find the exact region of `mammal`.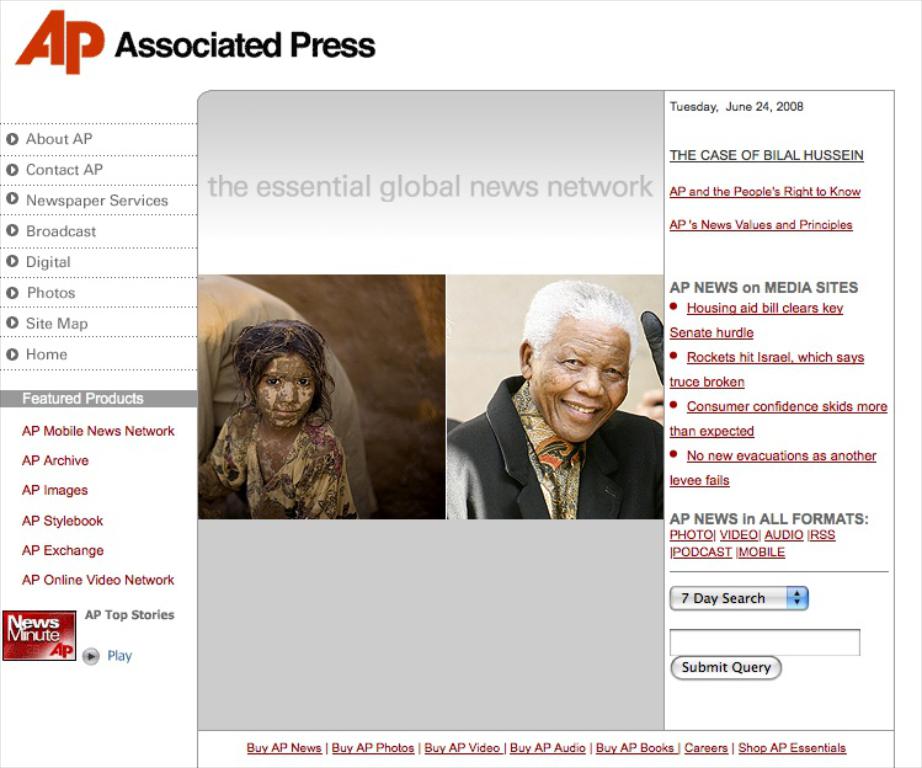
Exact region: 447 278 665 521.
